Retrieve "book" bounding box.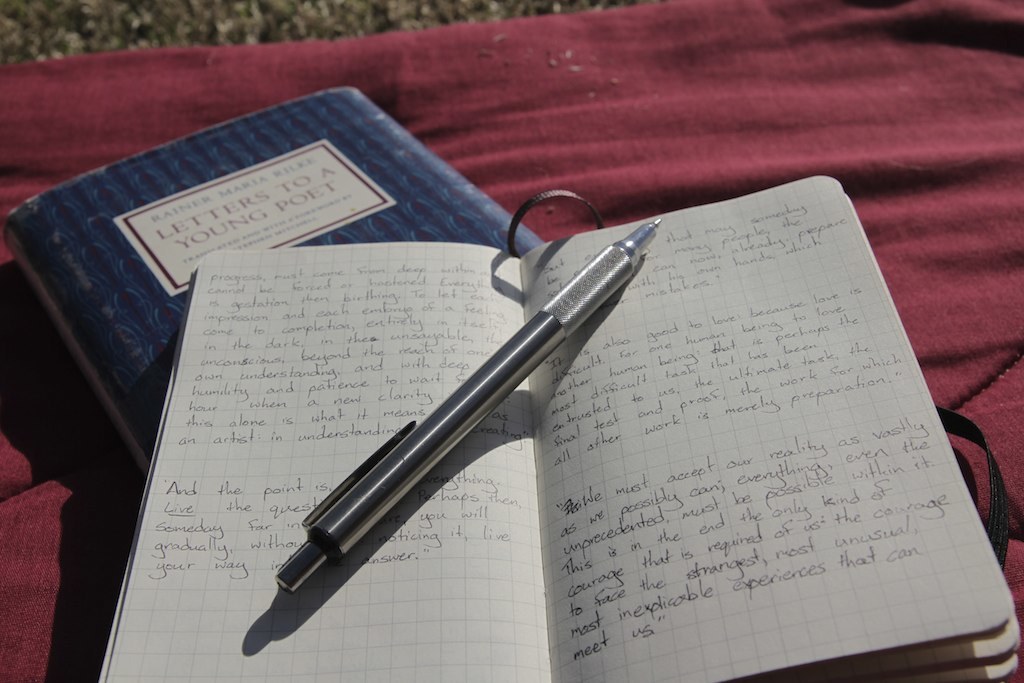
Bounding box: <box>83,176,1023,682</box>.
